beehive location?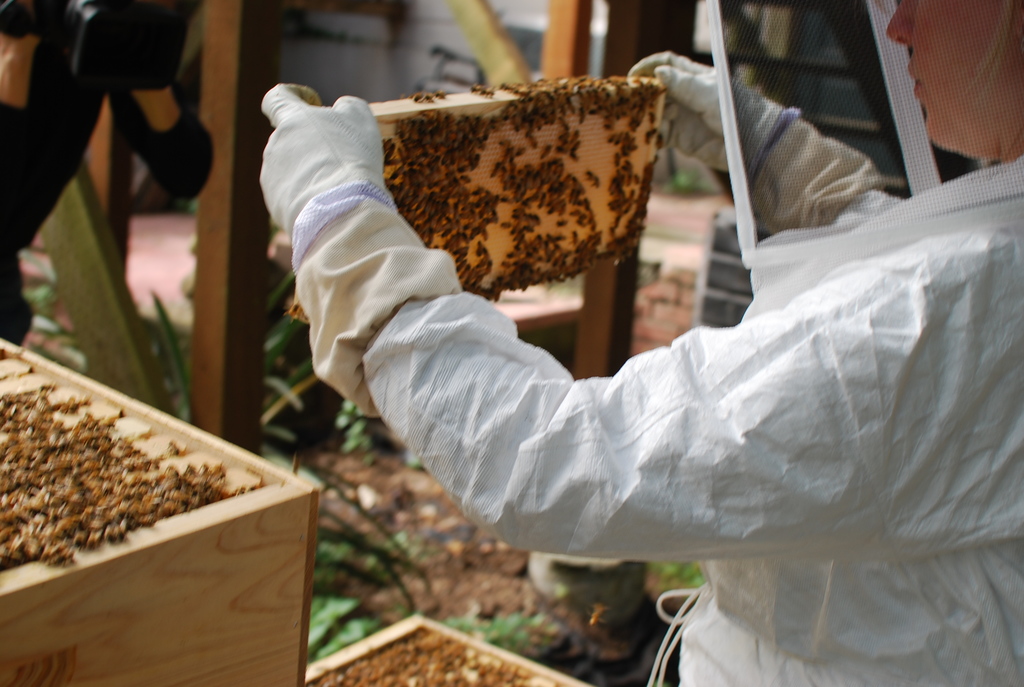
bbox=(381, 90, 648, 286)
